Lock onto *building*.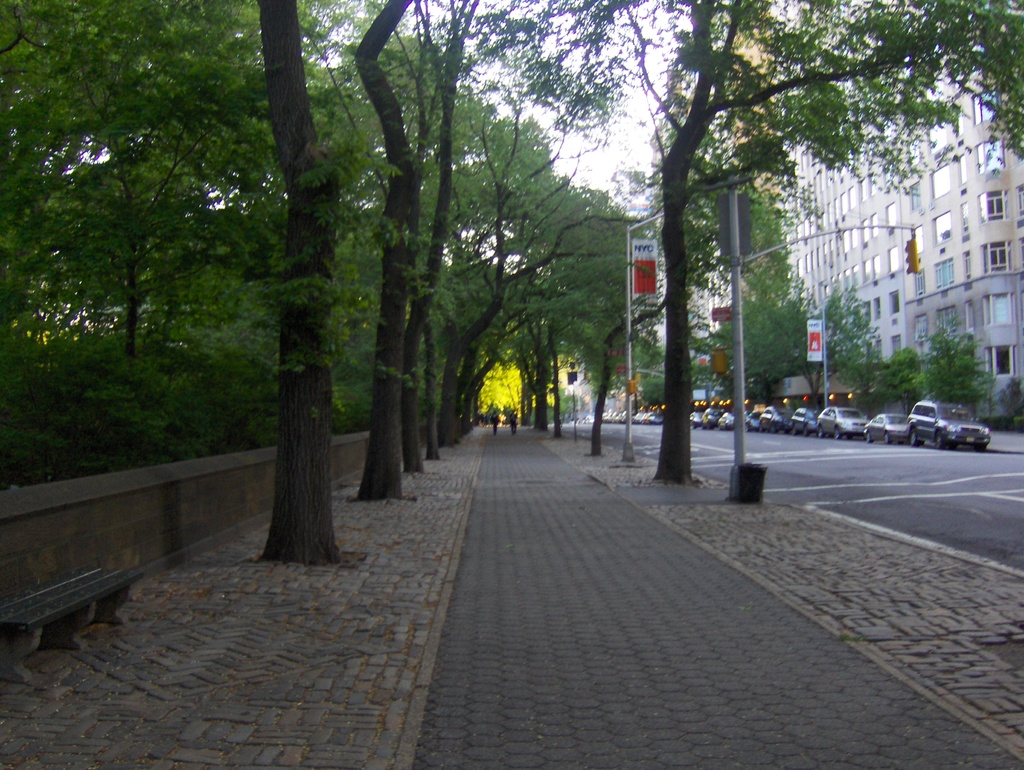
Locked: select_region(767, 0, 1023, 414).
